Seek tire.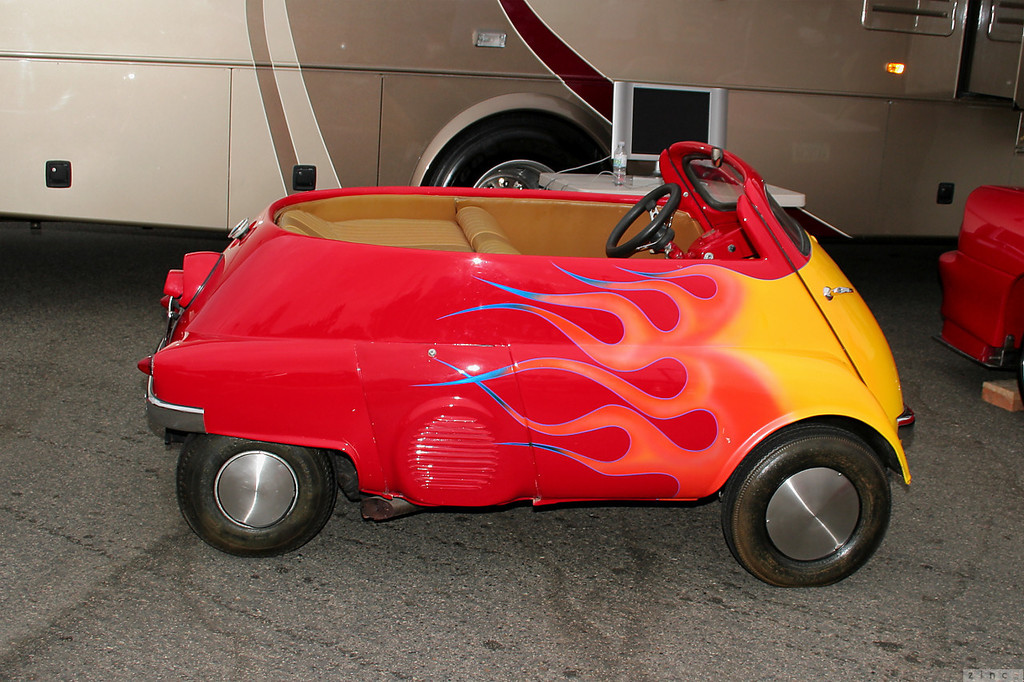
detection(433, 113, 612, 192).
